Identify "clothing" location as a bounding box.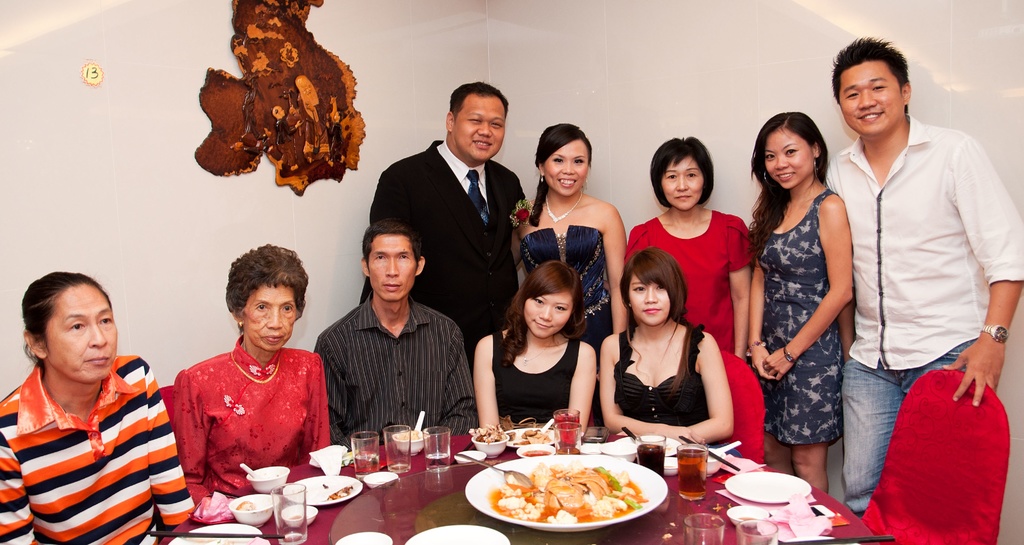
rect(612, 318, 709, 421).
